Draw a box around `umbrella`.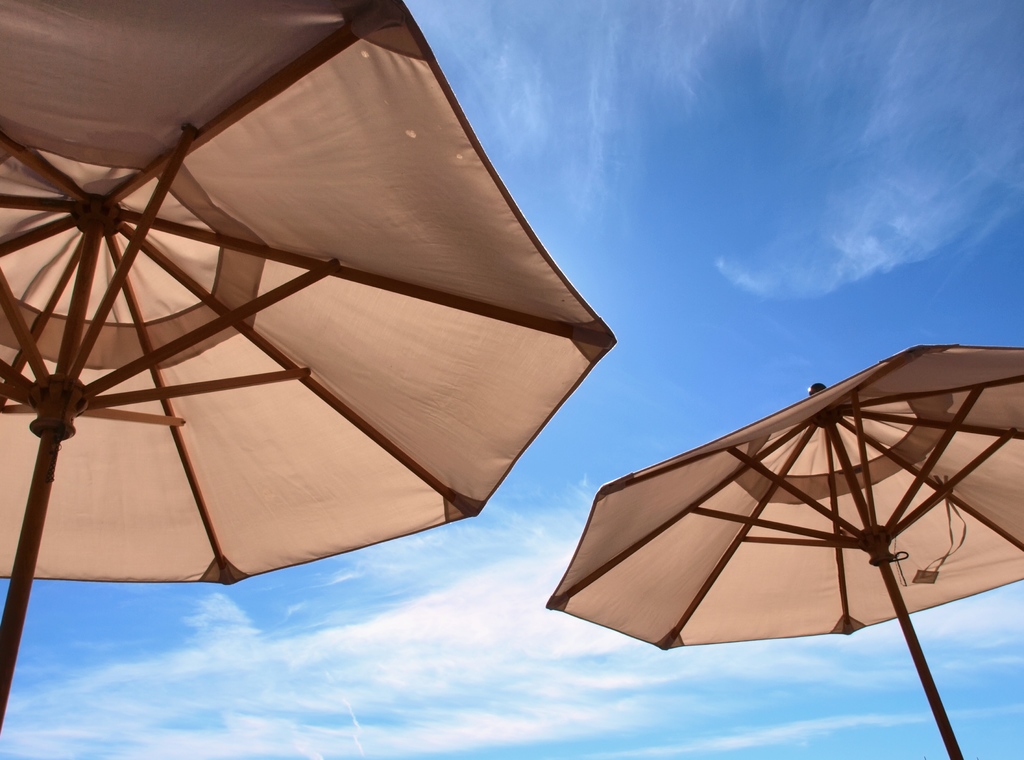
[x1=0, y1=0, x2=615, y2=732].
